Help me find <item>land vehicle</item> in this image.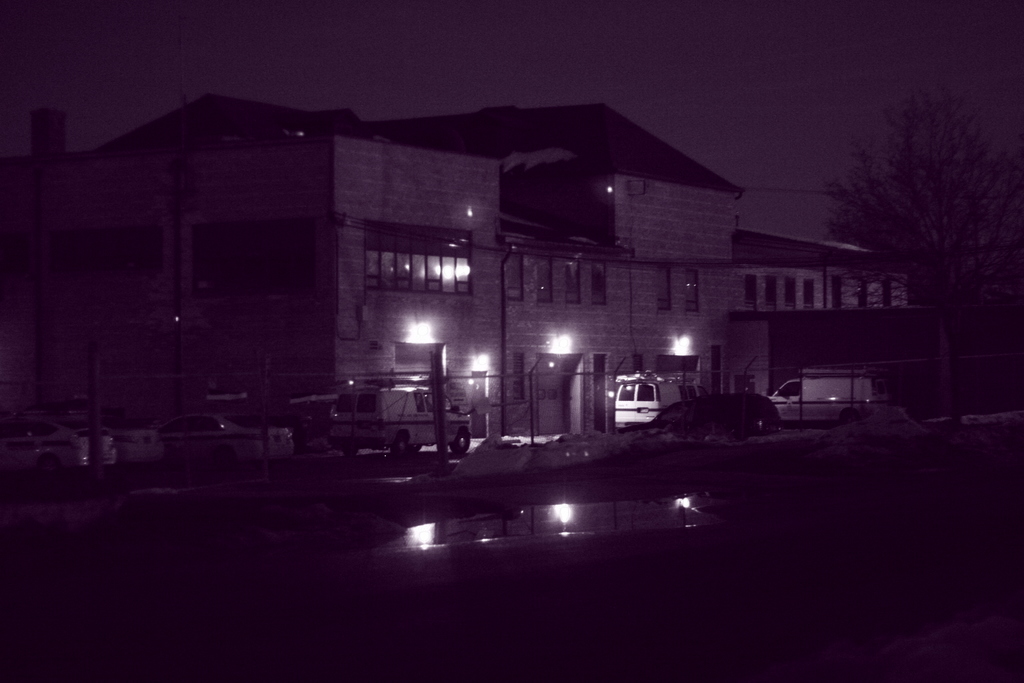
Found it: <bbox>614, 375, 709, 426</bbox>.
